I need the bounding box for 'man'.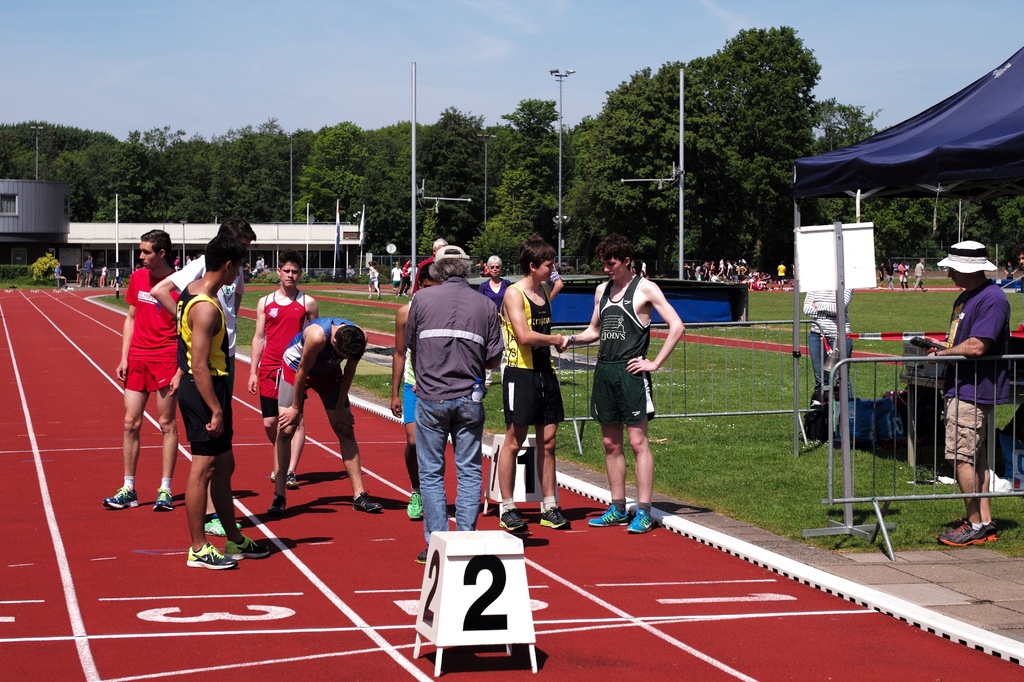
Here it is: pyautogui.locateOnScreen(559, 235, 688, 538).
